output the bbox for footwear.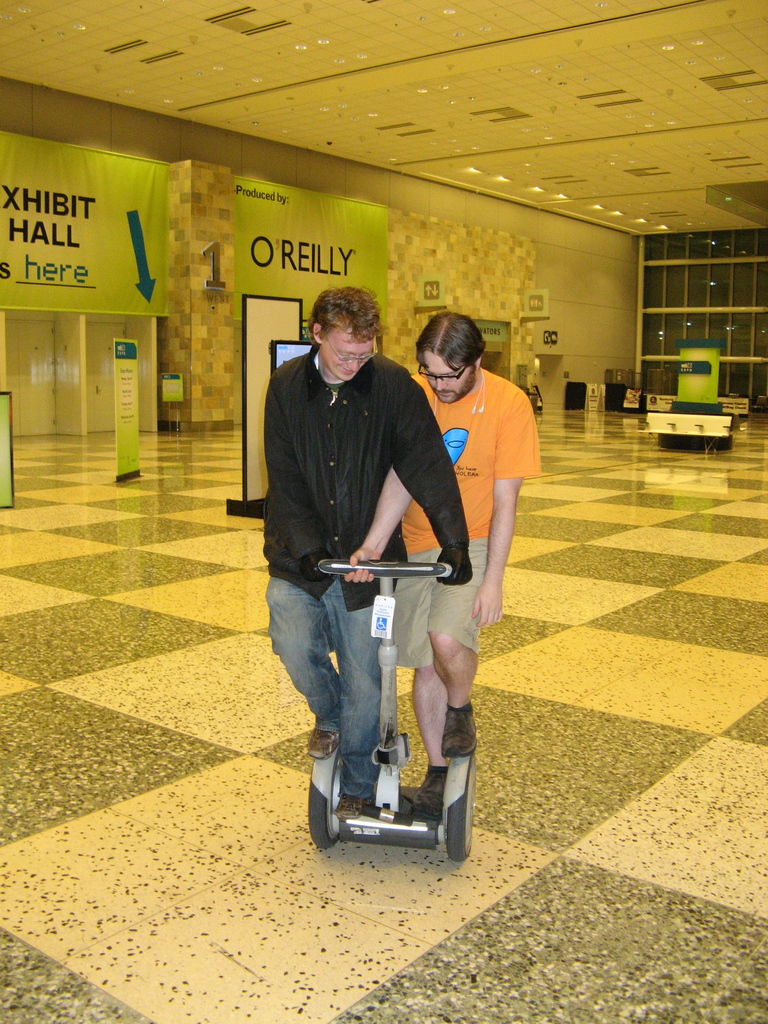
box=[308, 726, 340, 758].
